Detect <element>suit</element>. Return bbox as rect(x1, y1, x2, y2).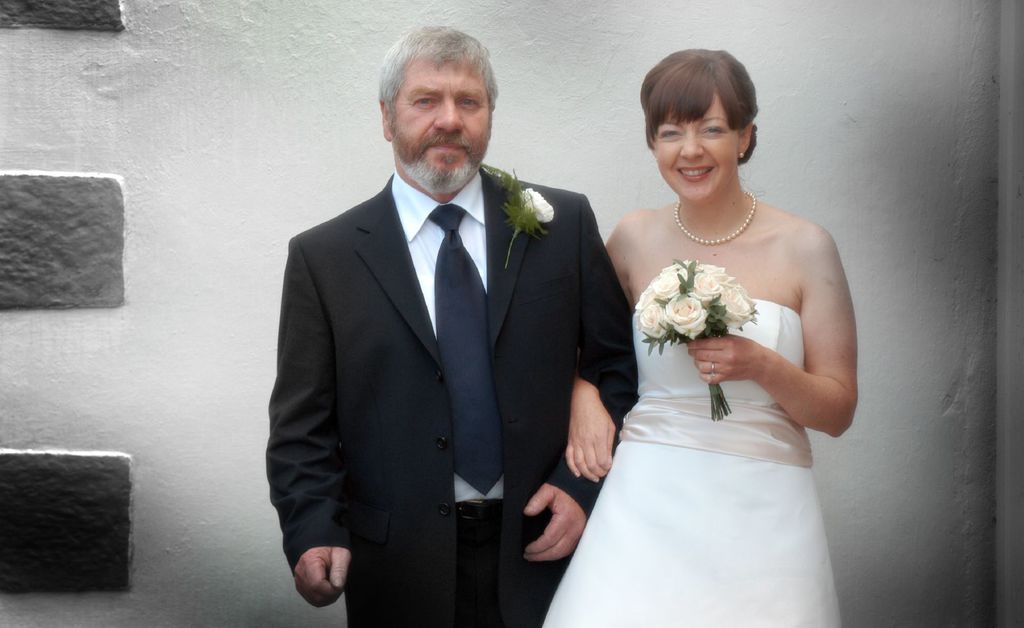
rect(264, 158, 634, 620).
